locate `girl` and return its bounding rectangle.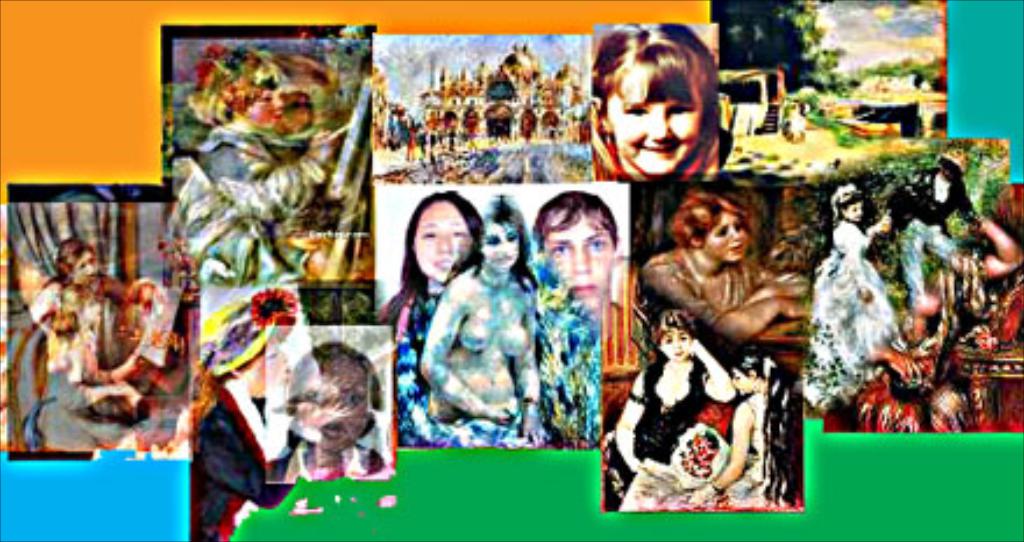
<region>421, 193, 538, 447</region>.
